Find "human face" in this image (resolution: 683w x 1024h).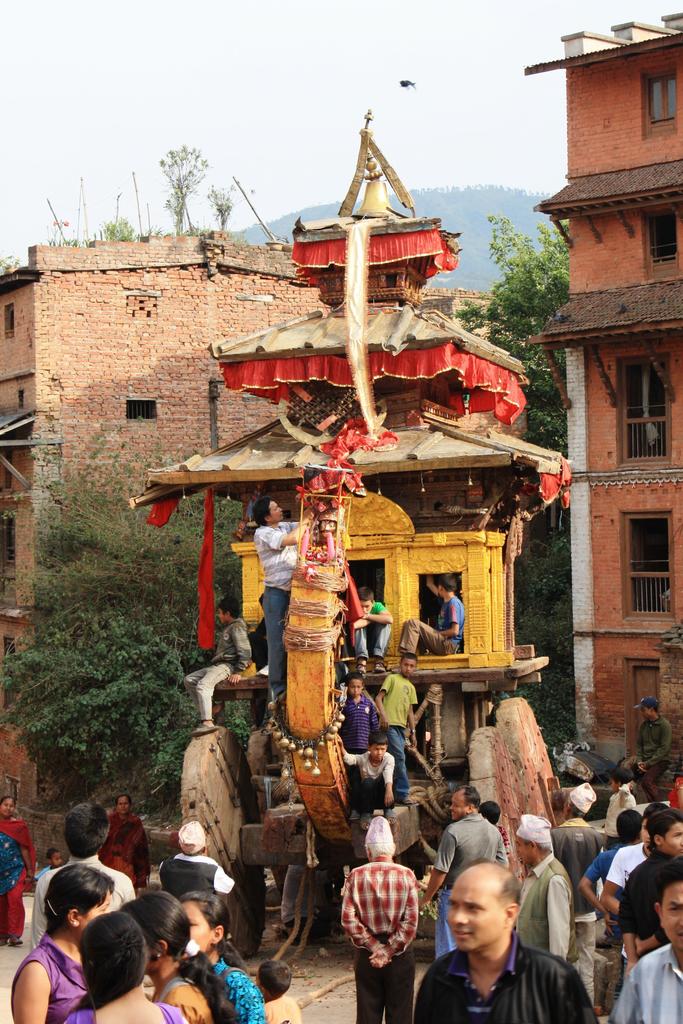
Rect(187, 901, 212, 948).
